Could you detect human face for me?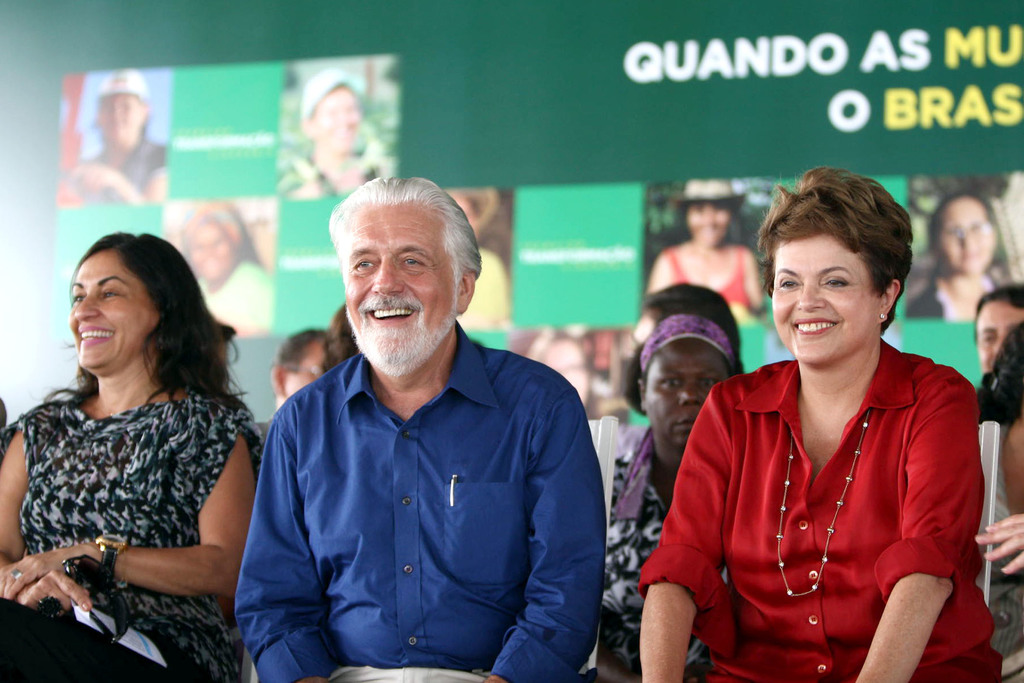
Detection result: l=979, t=302, r=1023, b=371.
